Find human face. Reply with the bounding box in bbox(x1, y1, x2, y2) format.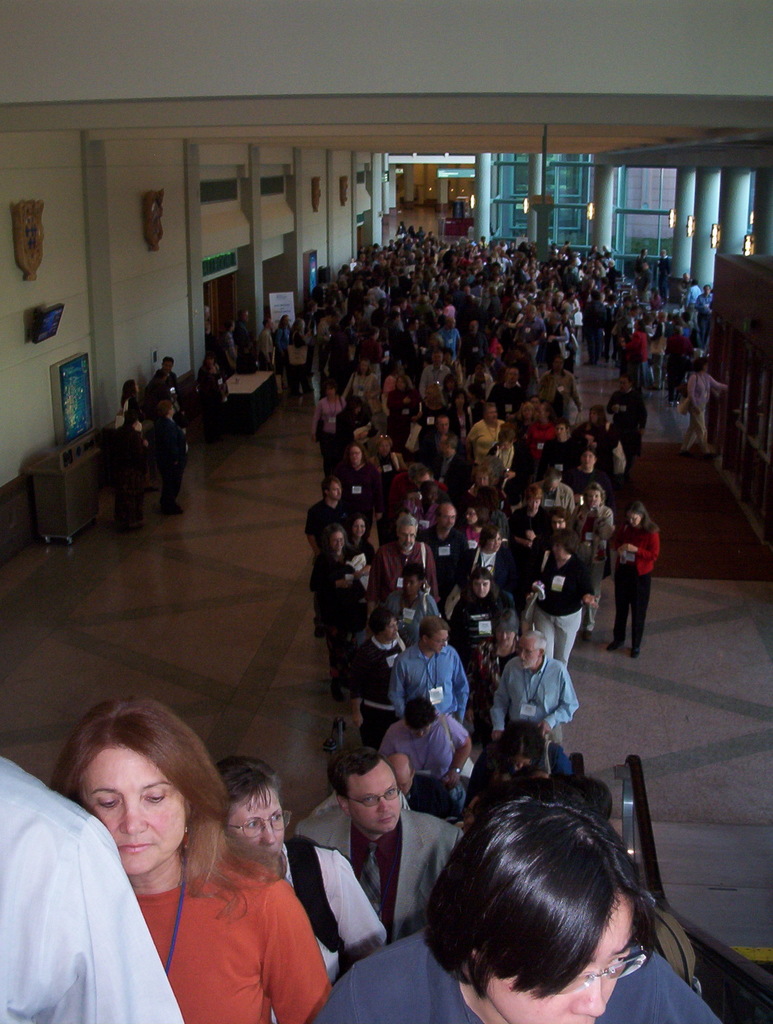
bbox(161, 356, 171, 378).
